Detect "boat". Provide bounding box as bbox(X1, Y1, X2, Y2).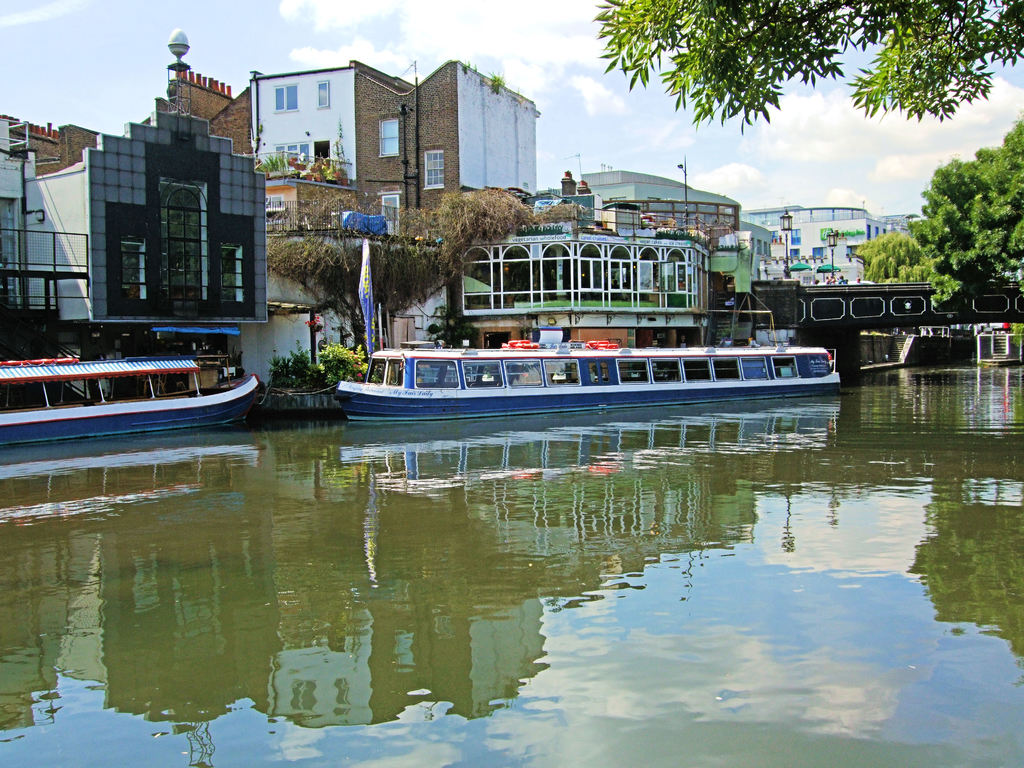
bbox(334, 349, 842, 419).
